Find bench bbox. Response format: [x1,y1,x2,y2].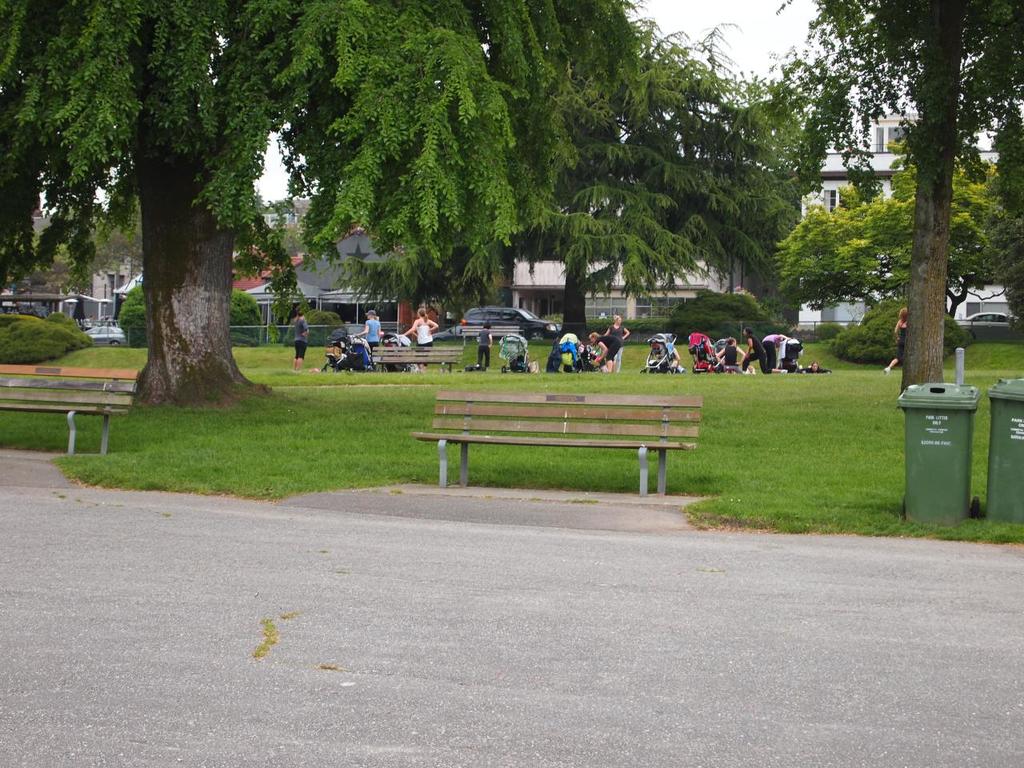
[0,362,139,458].
